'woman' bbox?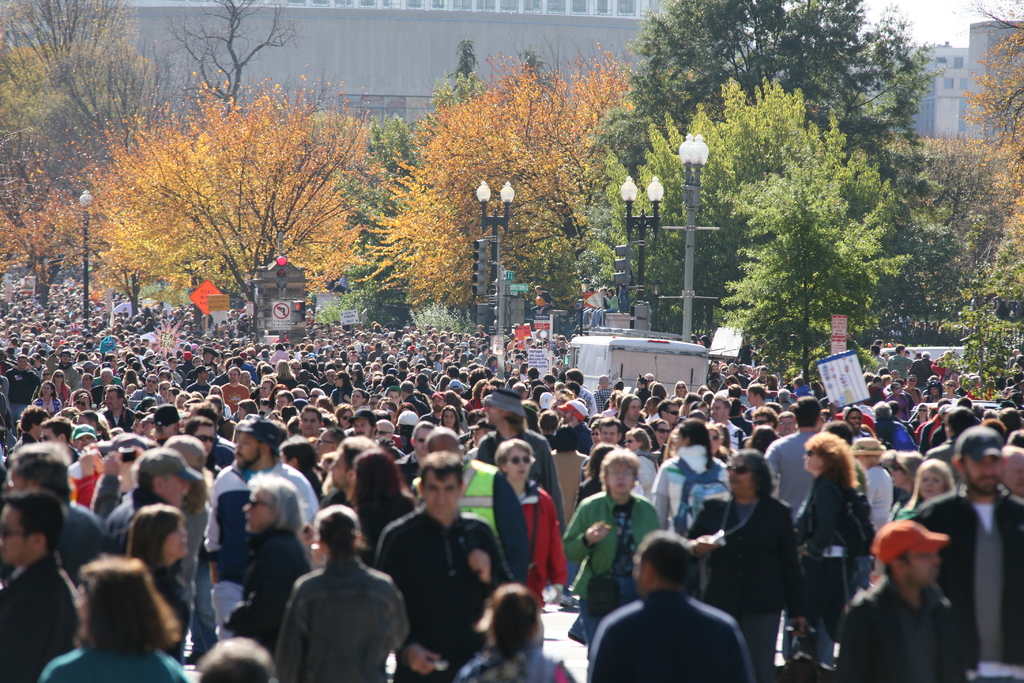
278 509 406 682
